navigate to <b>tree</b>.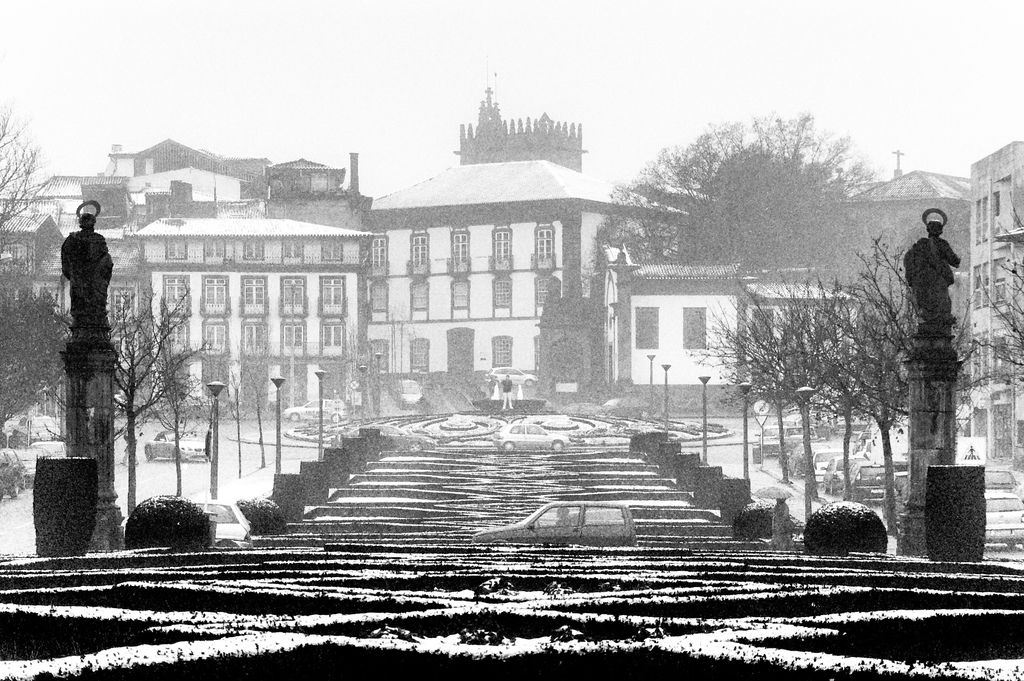
Navigation target: [x1=113, y1=284, x2=206, y2=513].
